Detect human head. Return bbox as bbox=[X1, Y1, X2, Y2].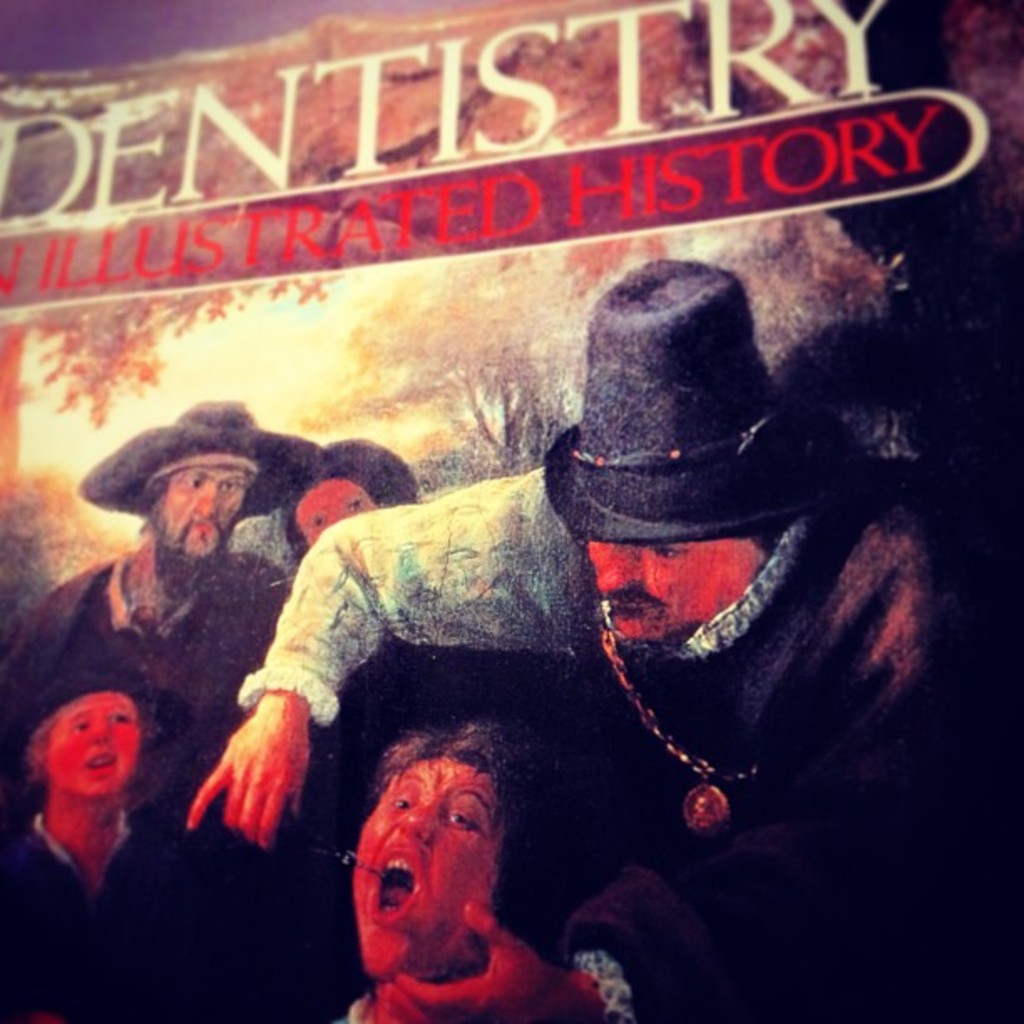
bbox=[131, 397, 266, 581].
